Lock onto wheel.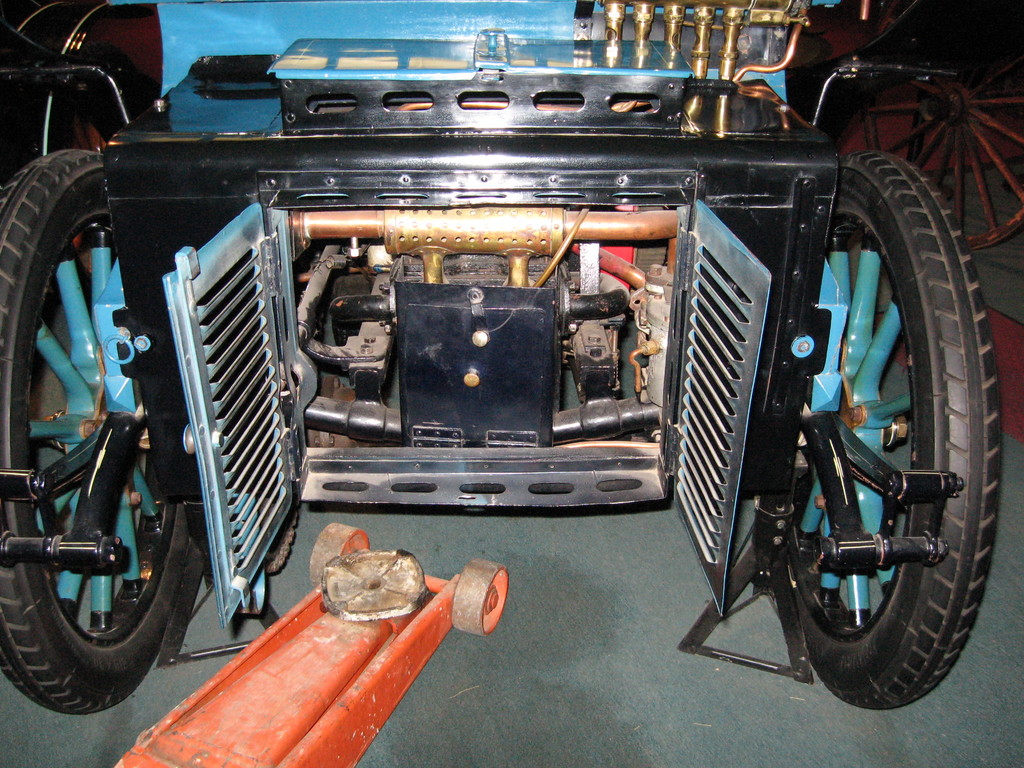
Locked: rect(0, 145, 212, 717).
